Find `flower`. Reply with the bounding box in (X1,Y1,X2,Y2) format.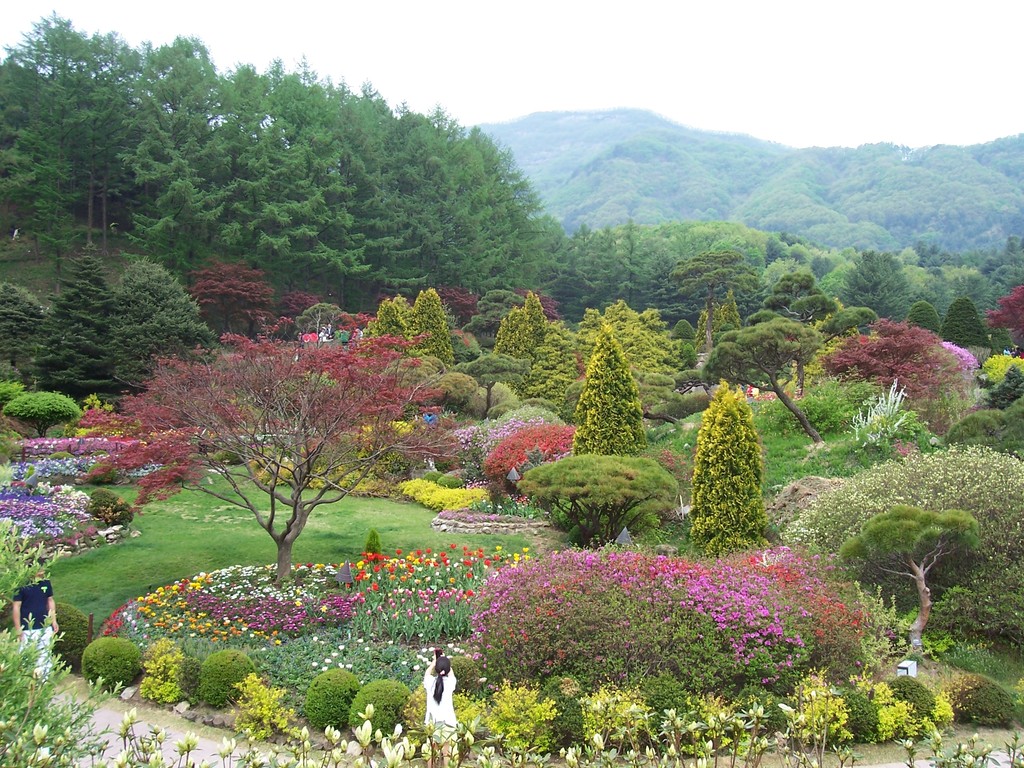
(964,750,972,767).
